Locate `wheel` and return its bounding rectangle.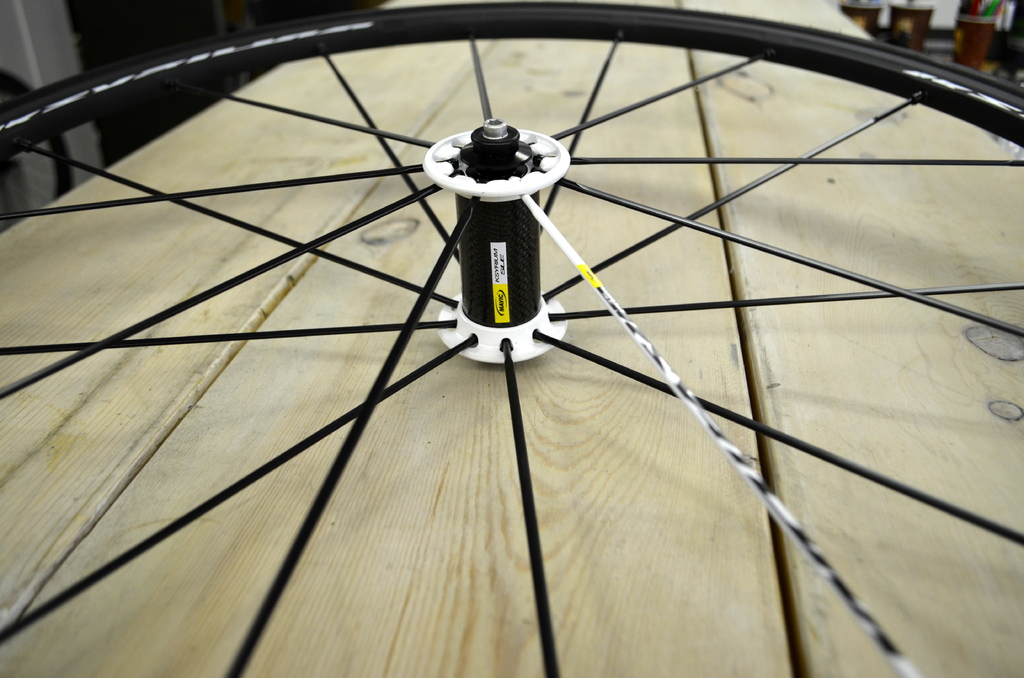
<bbox>0, 0, 1023, 677</bbox>.
